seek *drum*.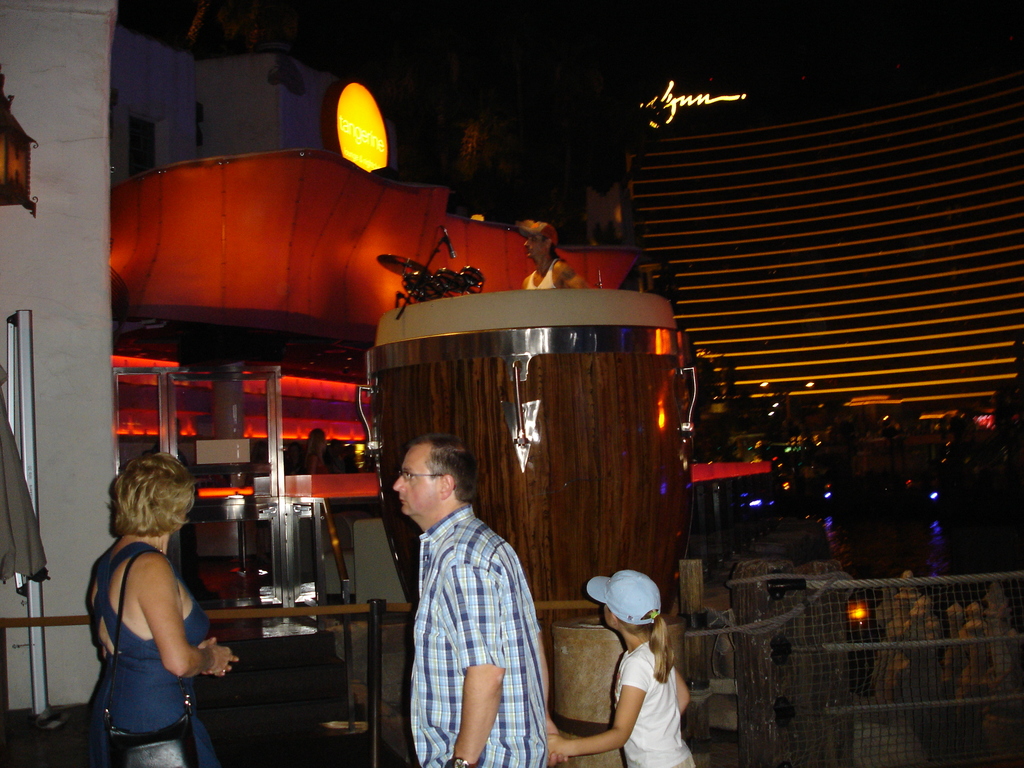
bbox=(433, 267, 452, 294).
